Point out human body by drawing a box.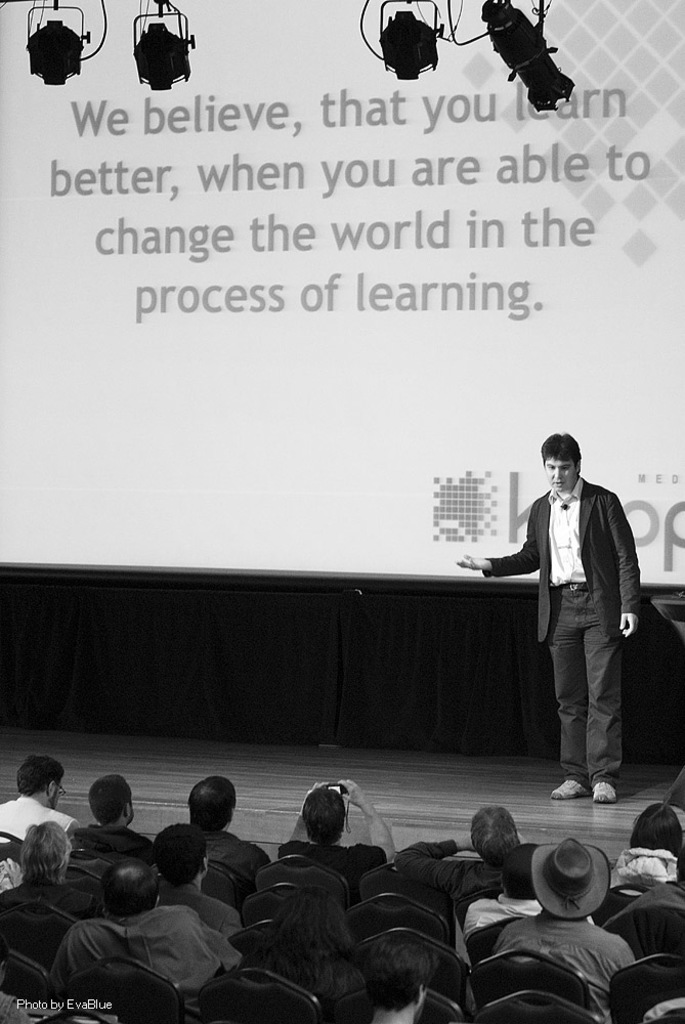
l=349, t=940, r=438, b=1023.
